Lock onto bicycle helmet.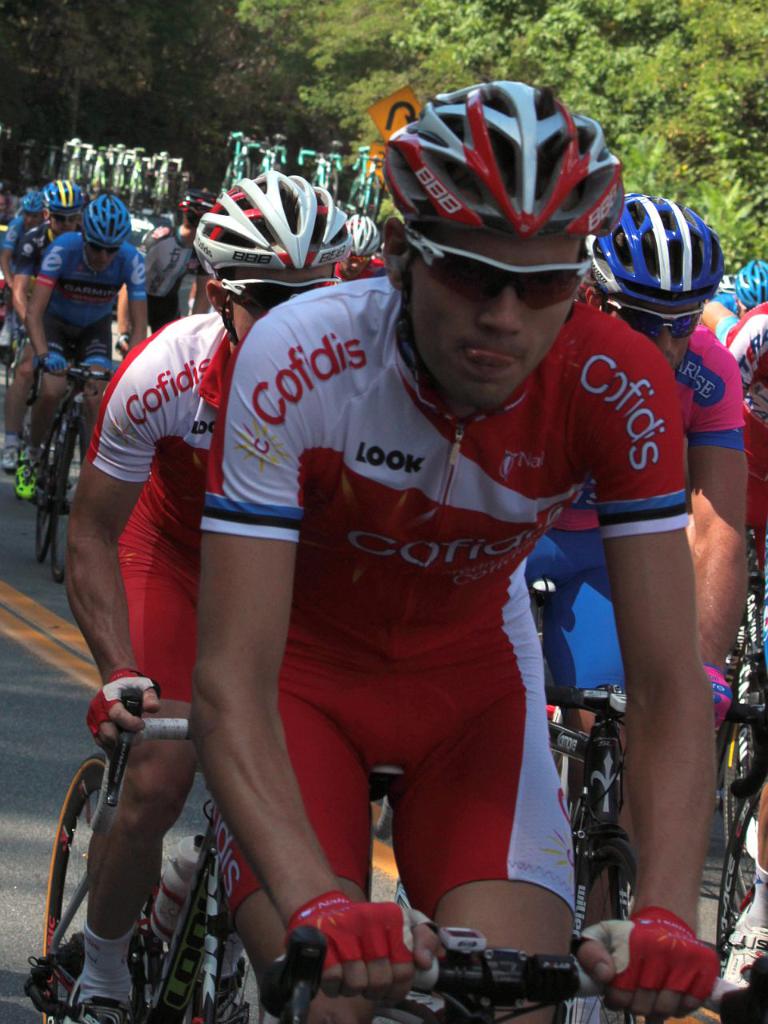
Locked: box=[174, 186, 217, 222].
